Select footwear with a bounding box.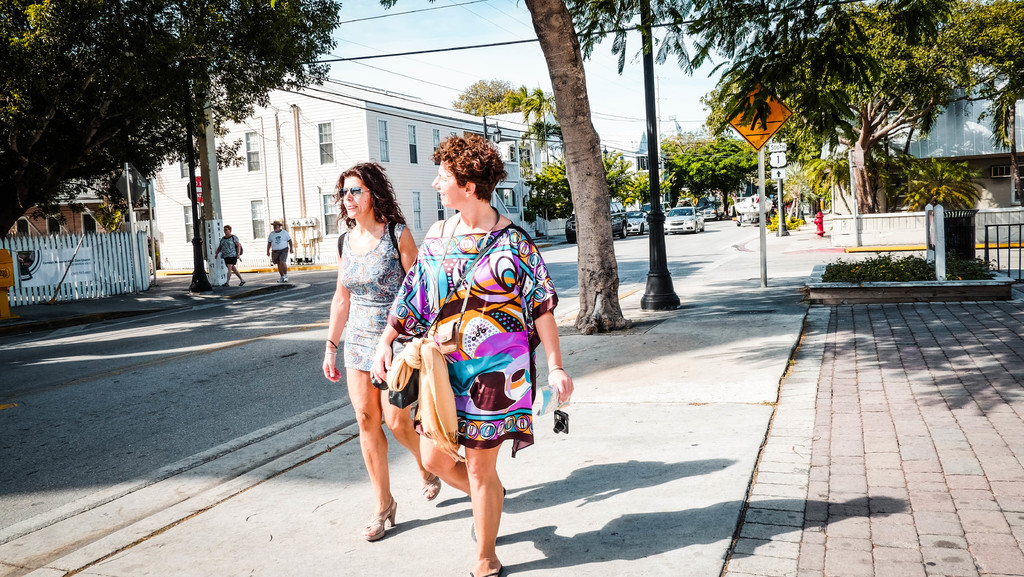
467 564 508 576.
